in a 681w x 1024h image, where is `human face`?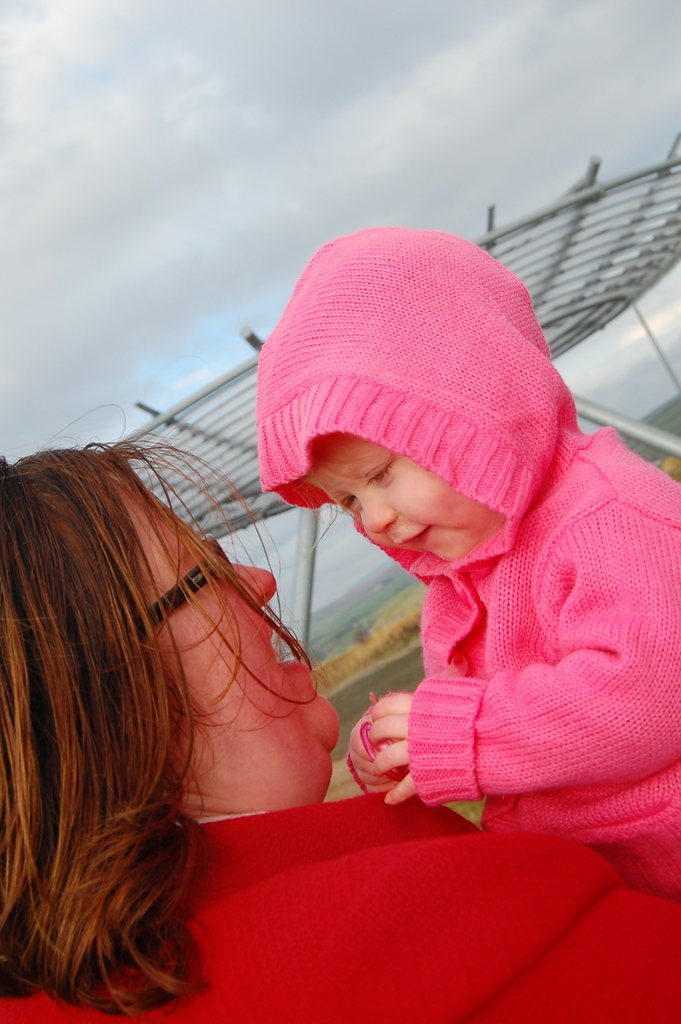
region(100, 459, 338, 824).
